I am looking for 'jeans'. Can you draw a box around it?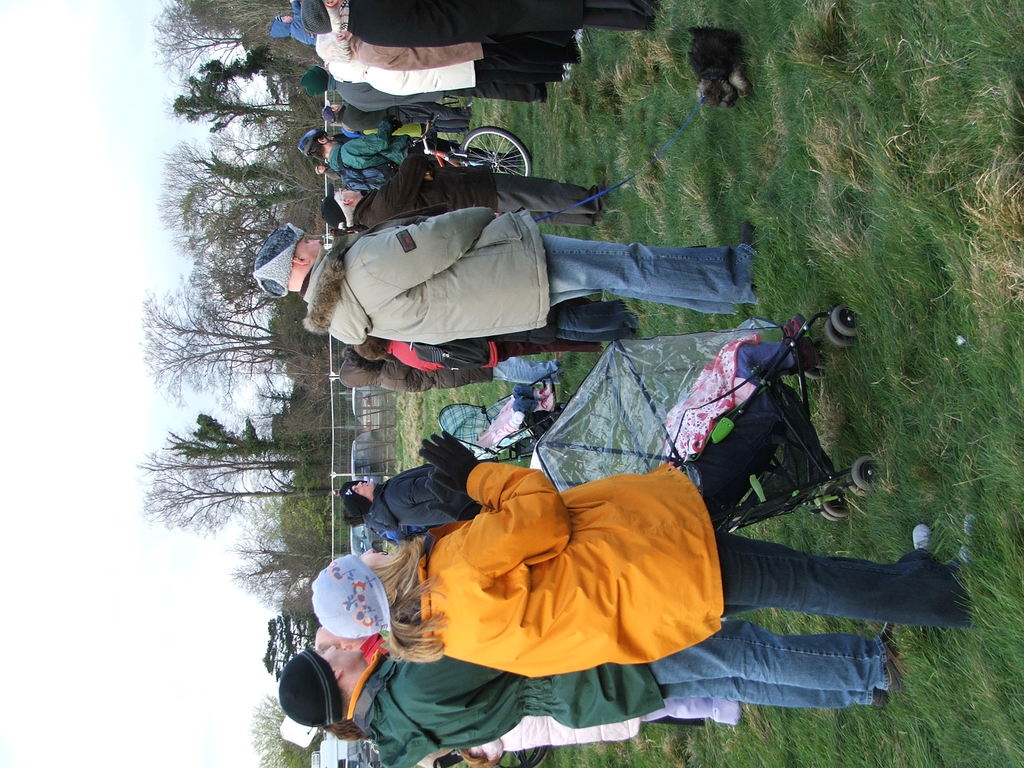
Sure, the bounding box is x1=545, y1=233, x2=756, y2=317.
